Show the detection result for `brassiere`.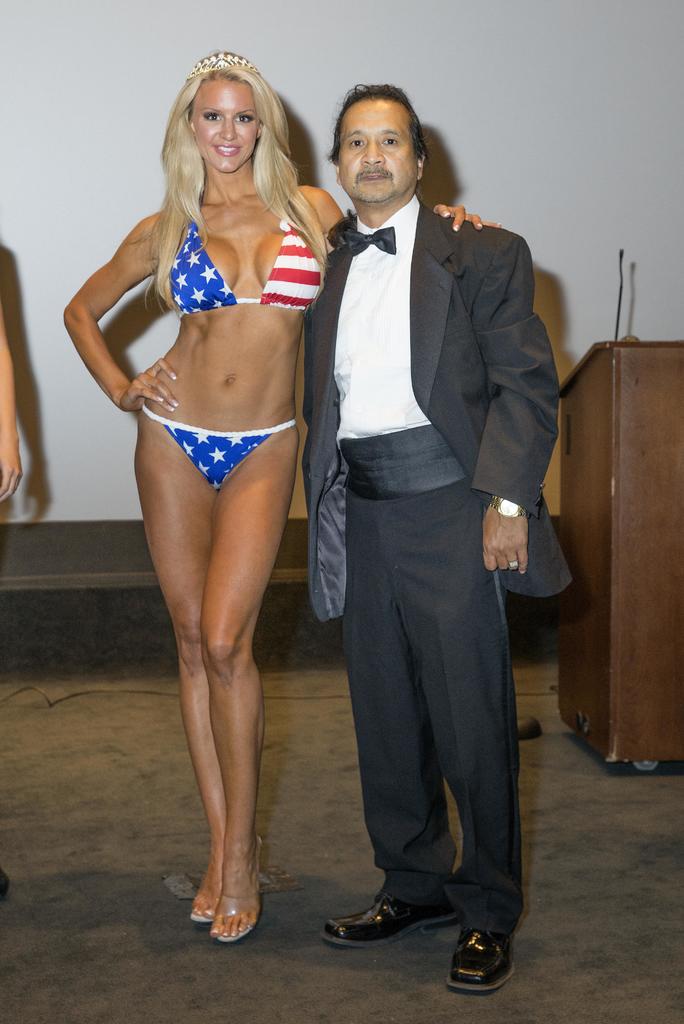
(163, 194, 326, 317).
